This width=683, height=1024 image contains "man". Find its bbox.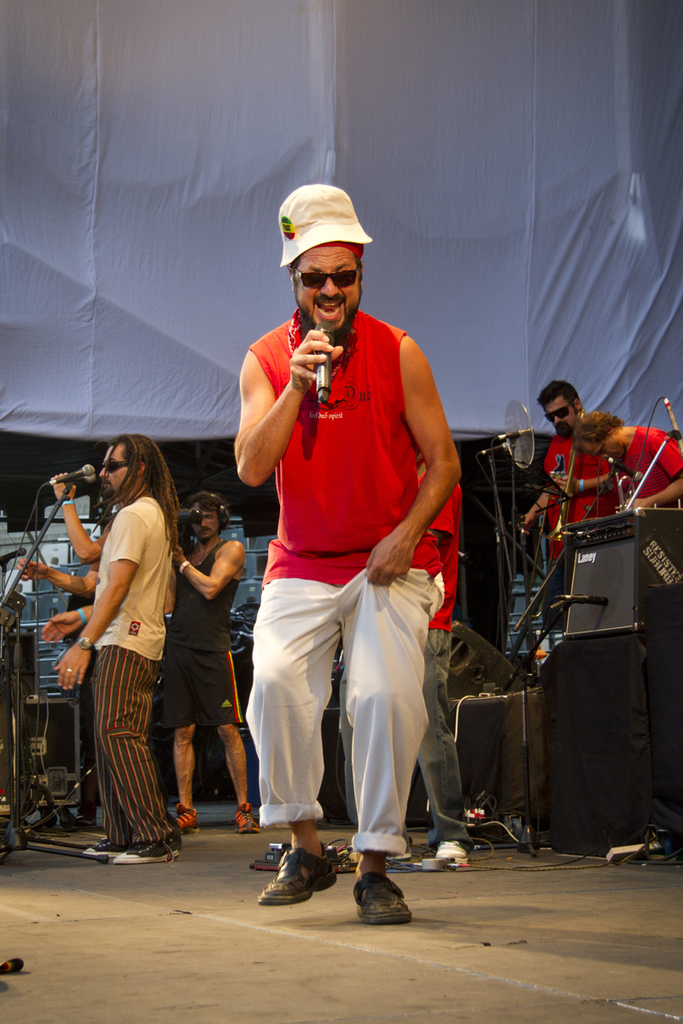
locate(54, 432, 178, 877).
